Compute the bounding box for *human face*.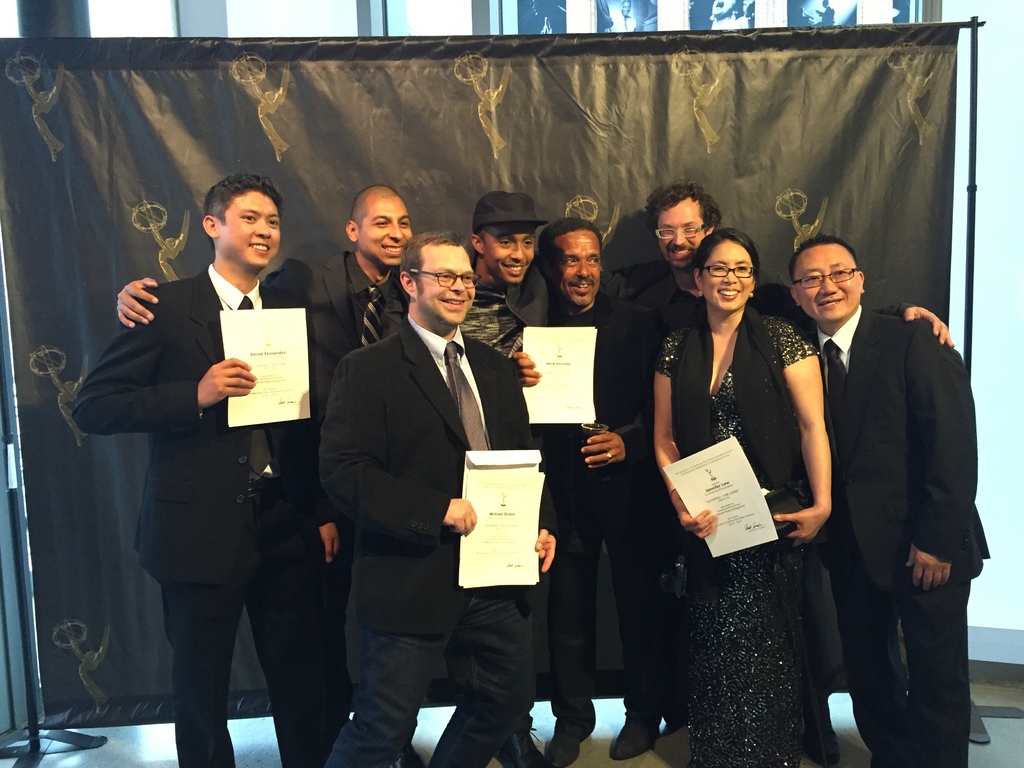
rect(416, 246, 476, 326).
